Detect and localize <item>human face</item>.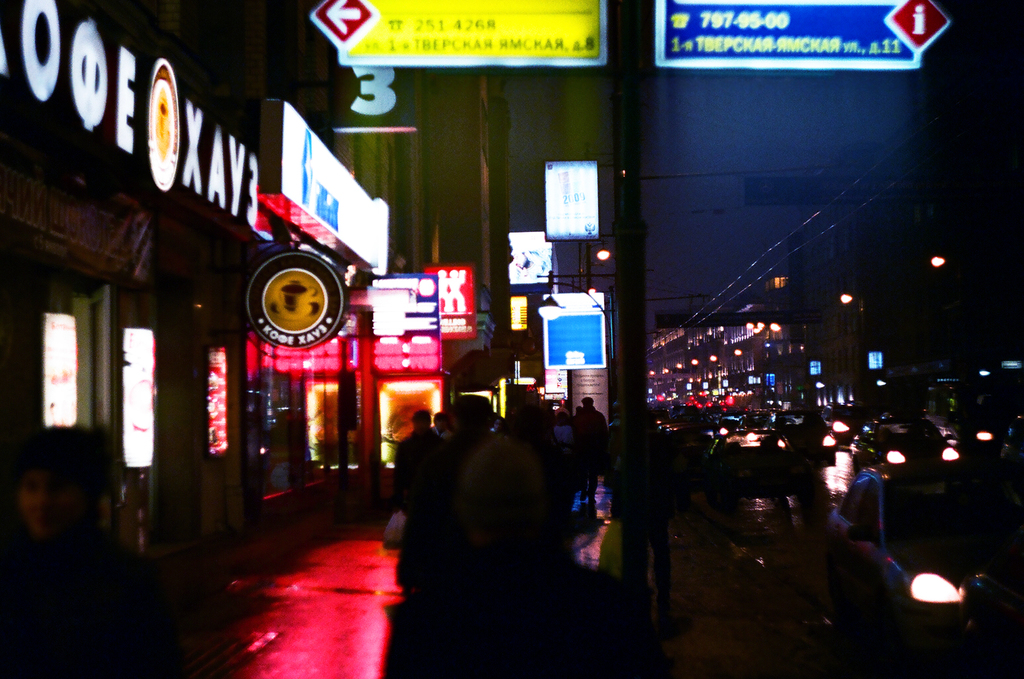
Localized at region(17, 467, 75, 533).
